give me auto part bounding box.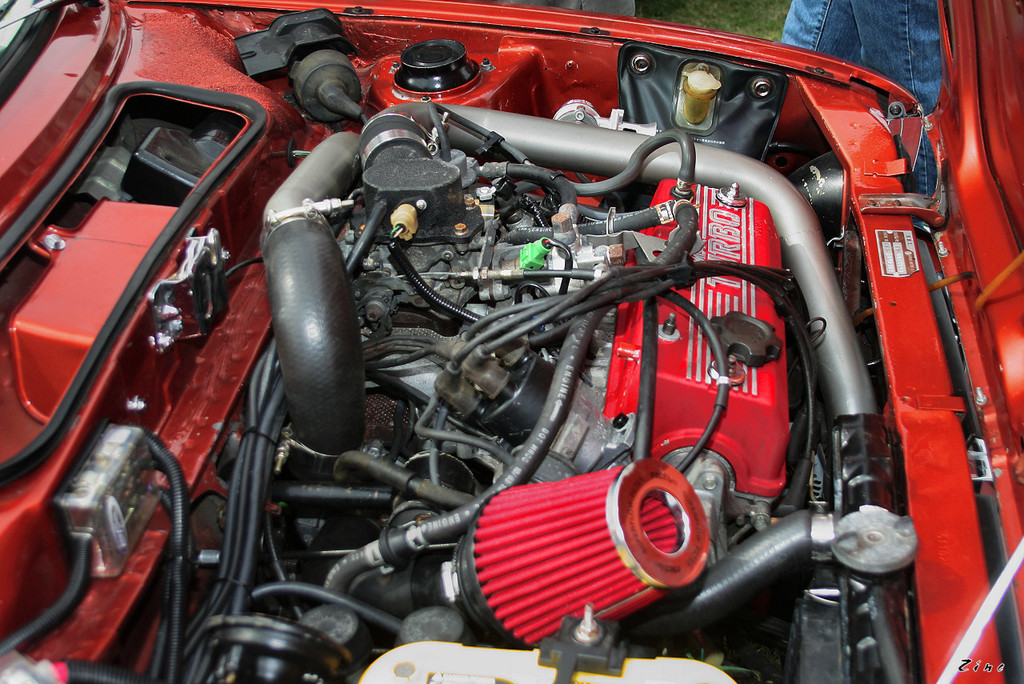
(left=0, top=0, right=1023, bottom=683).
